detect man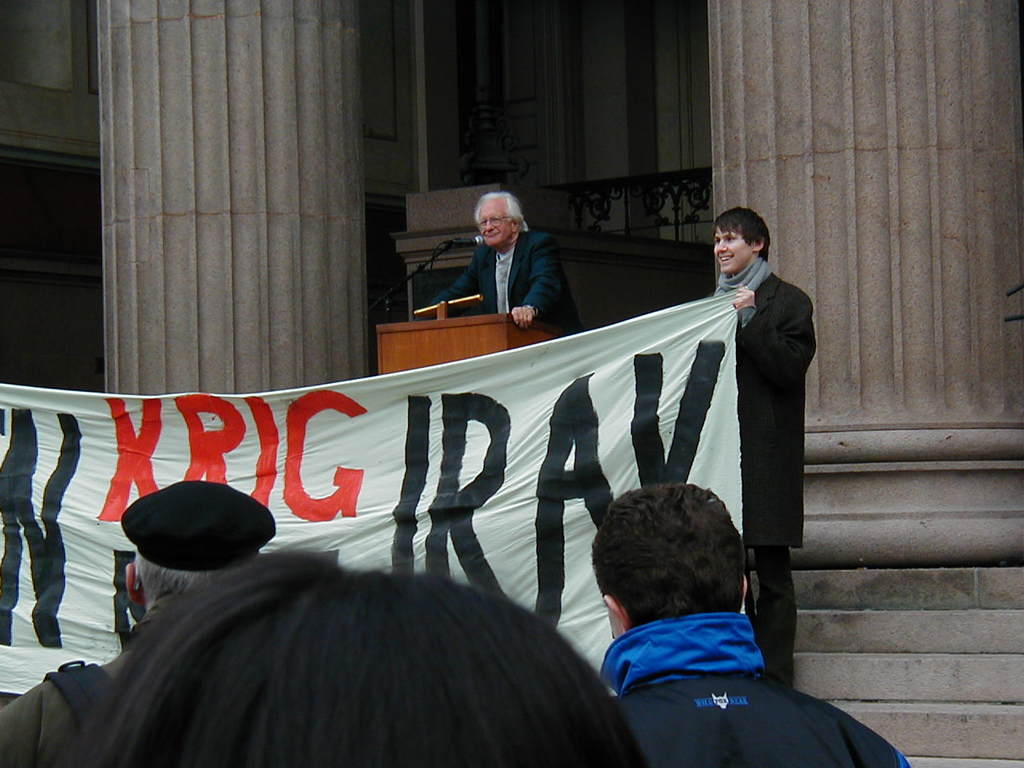
box(587, 479, 914, 767)
